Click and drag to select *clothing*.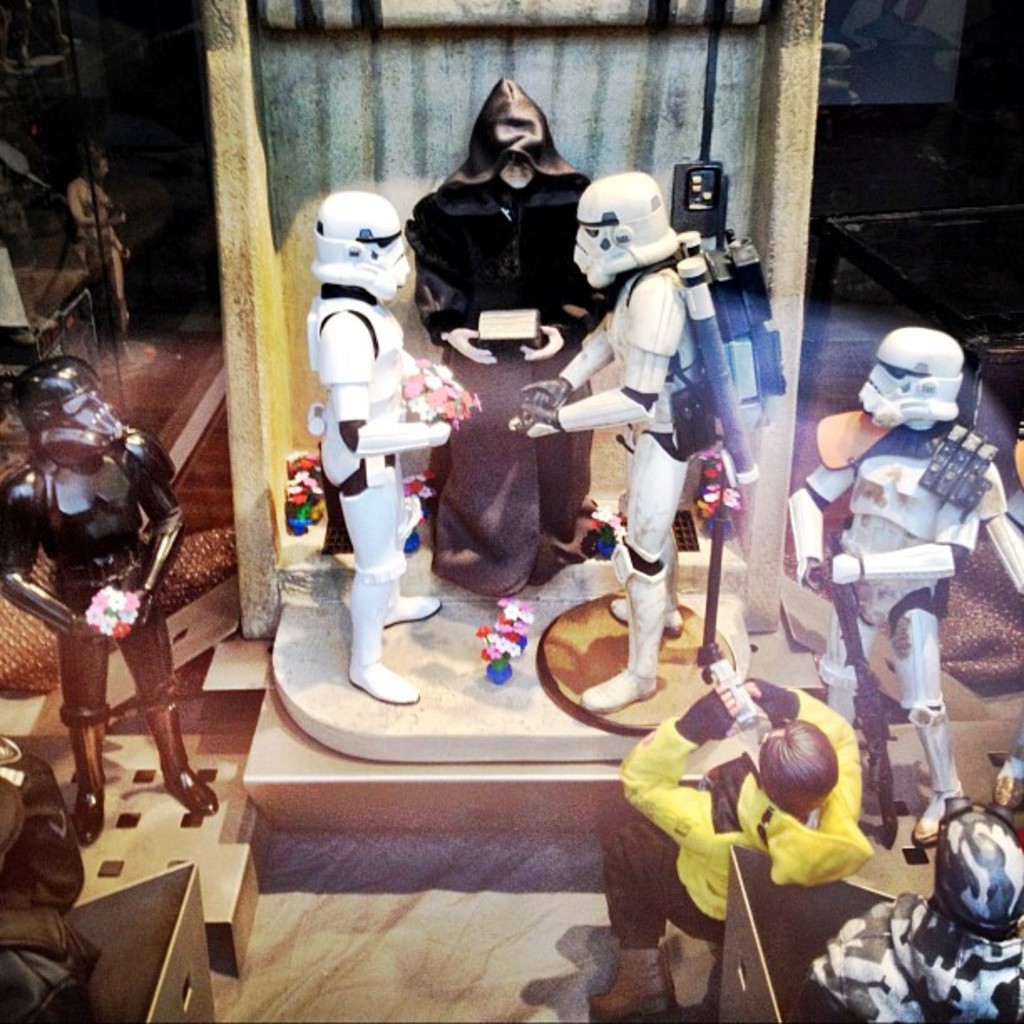
Selection: box(803, 888, 1022, 1022).
